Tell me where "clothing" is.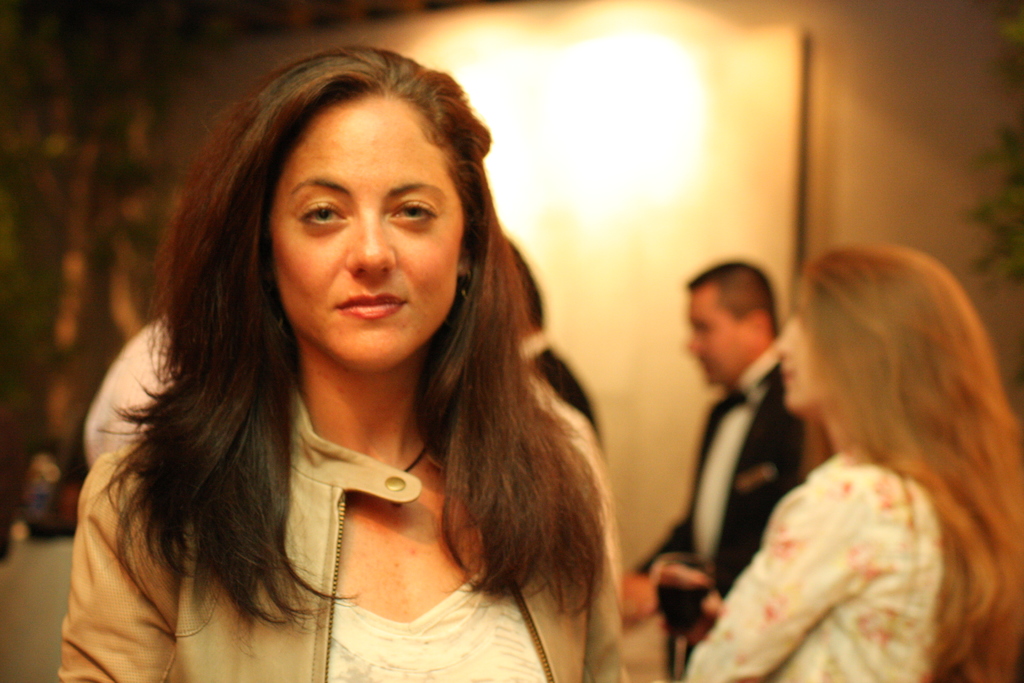
"clothing" is at (685,352,824,598).
